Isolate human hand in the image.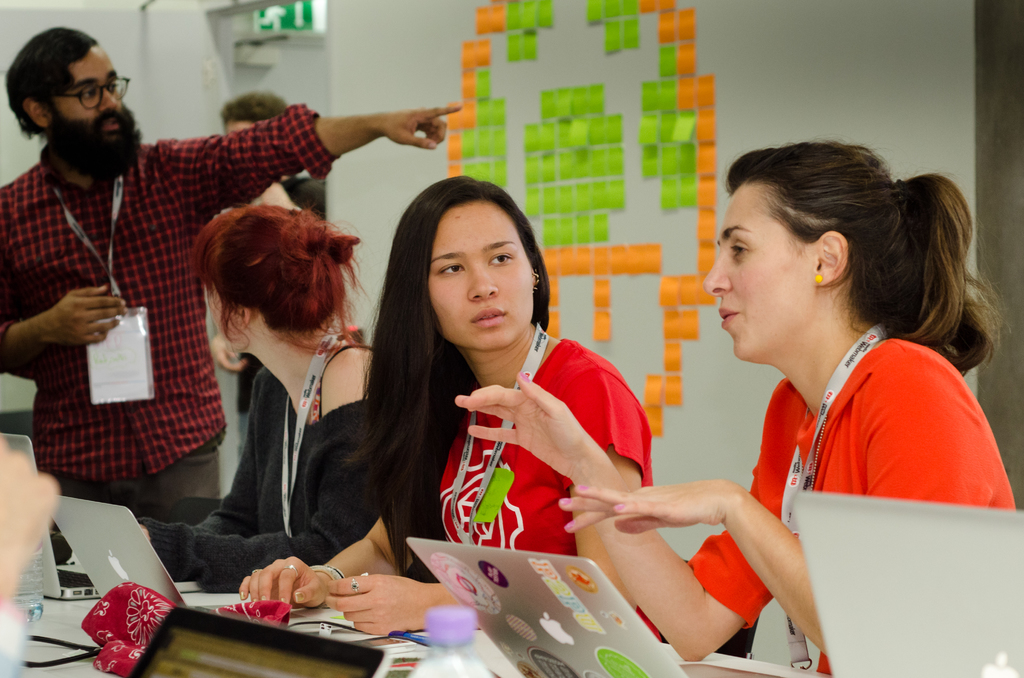
Isolated region: box(237, 554, 330, 608).
